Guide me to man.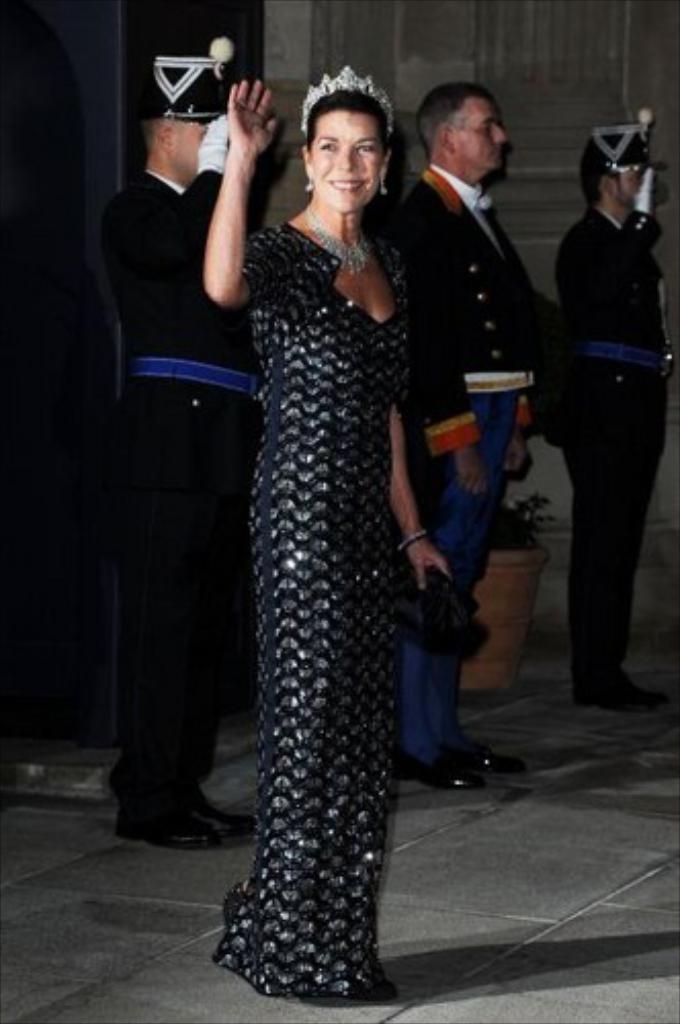
Guidance: l=547, t=96, r=678, b=717.
